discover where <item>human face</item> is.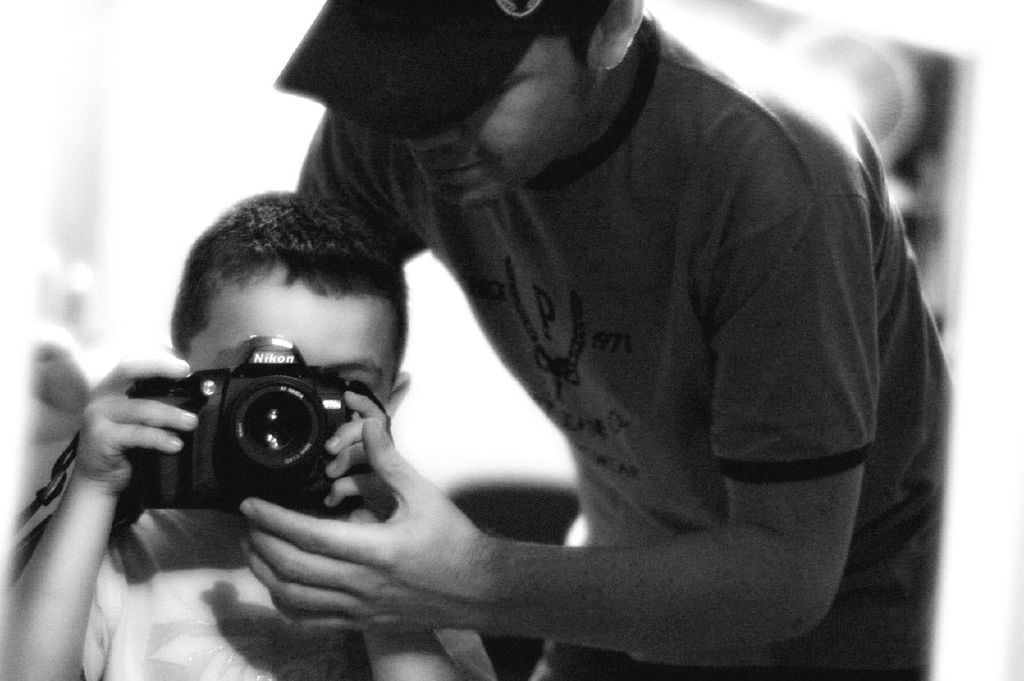
Discovered at BBox(398, 40, 598, 202).
